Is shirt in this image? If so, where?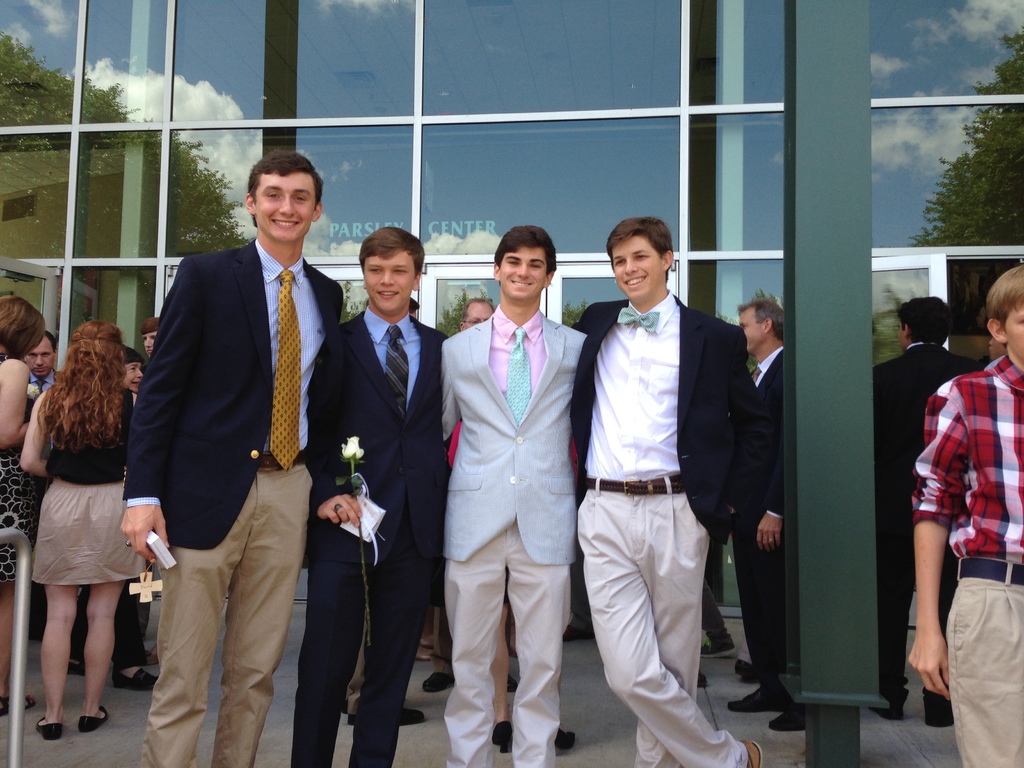
Yes, at [x1=256, y1=239, x2=323, y2=454].
